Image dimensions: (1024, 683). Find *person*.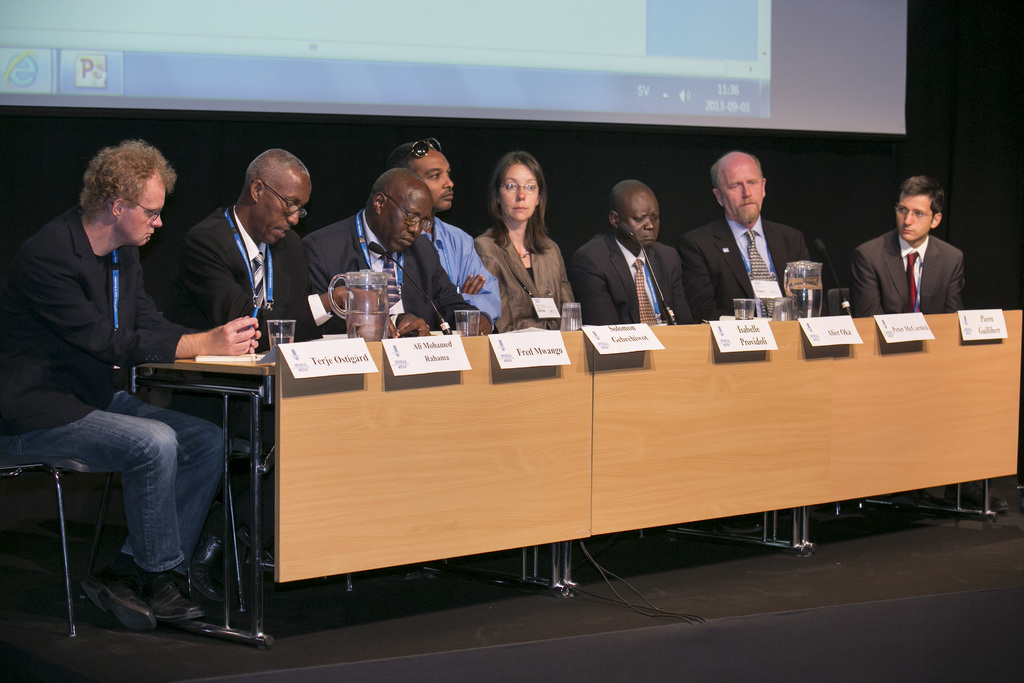
box(477, 156, 570, 349).
